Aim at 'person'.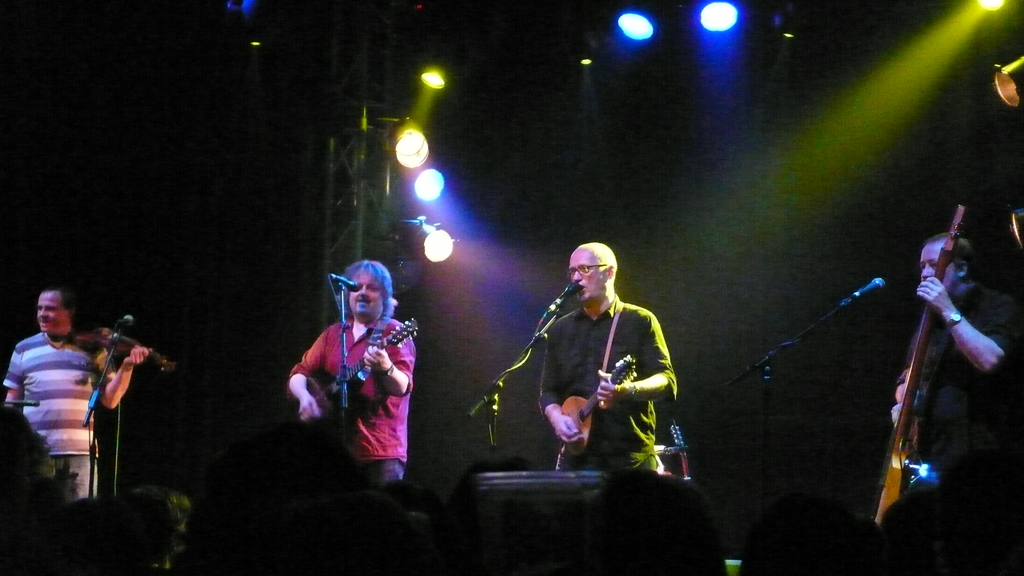
Aimed at (left=886, top=227, right=1023, bottom=498).
